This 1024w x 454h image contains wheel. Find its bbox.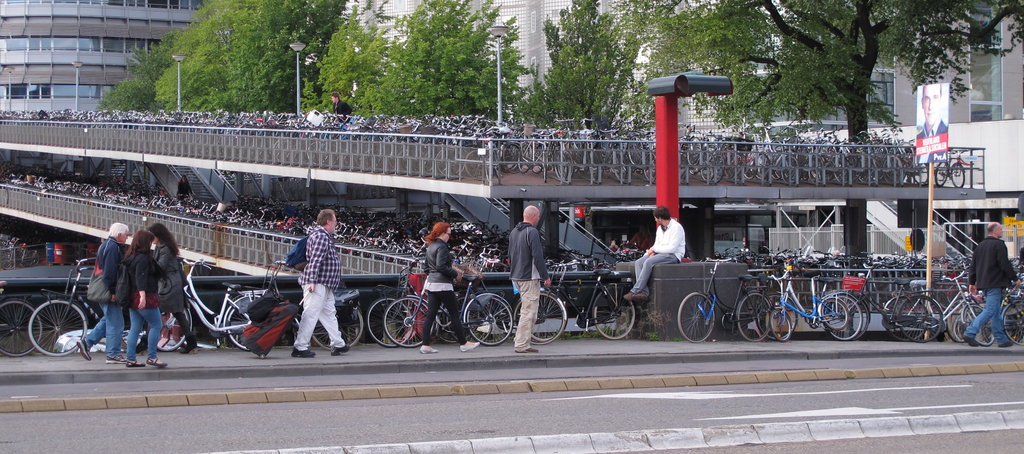
[left=515, top=290, right=564, bottom=344].
